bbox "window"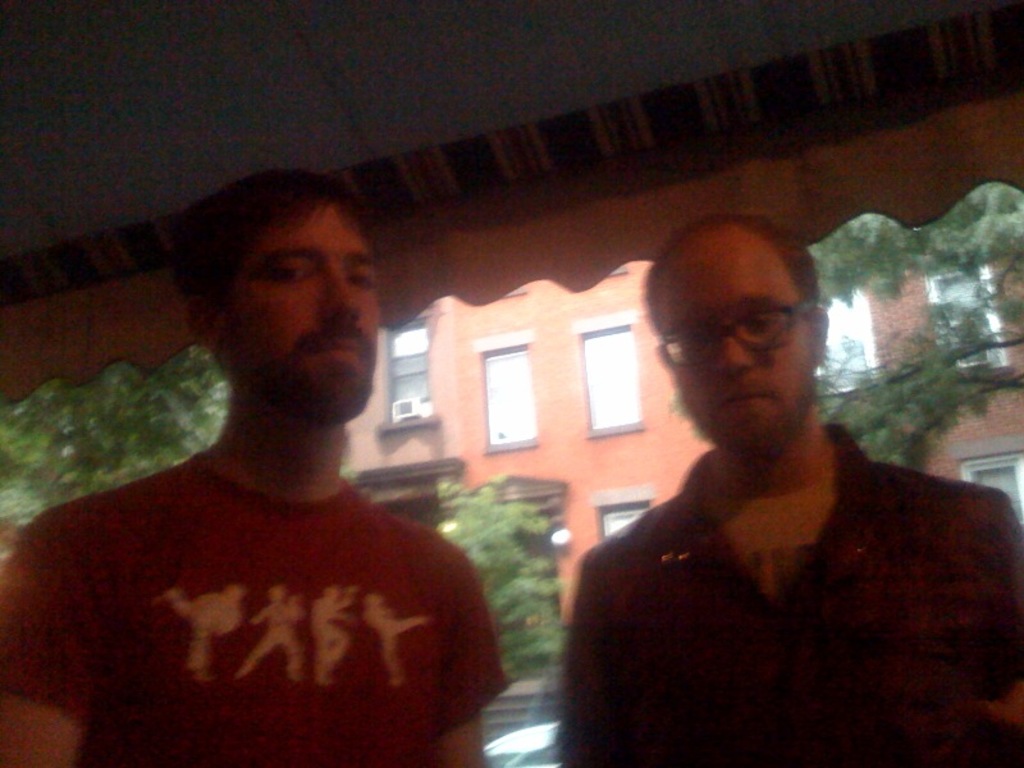
rect(582, 332, 640, 430)
